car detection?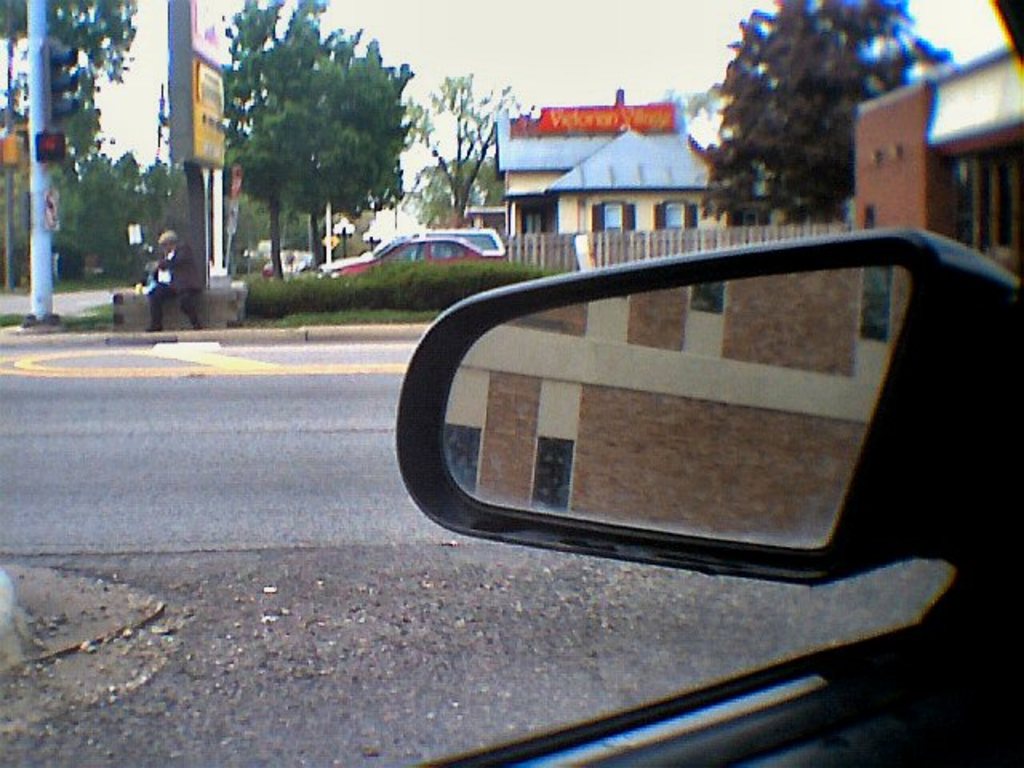
<bbox>317, 237, 507, 270</bbox>
